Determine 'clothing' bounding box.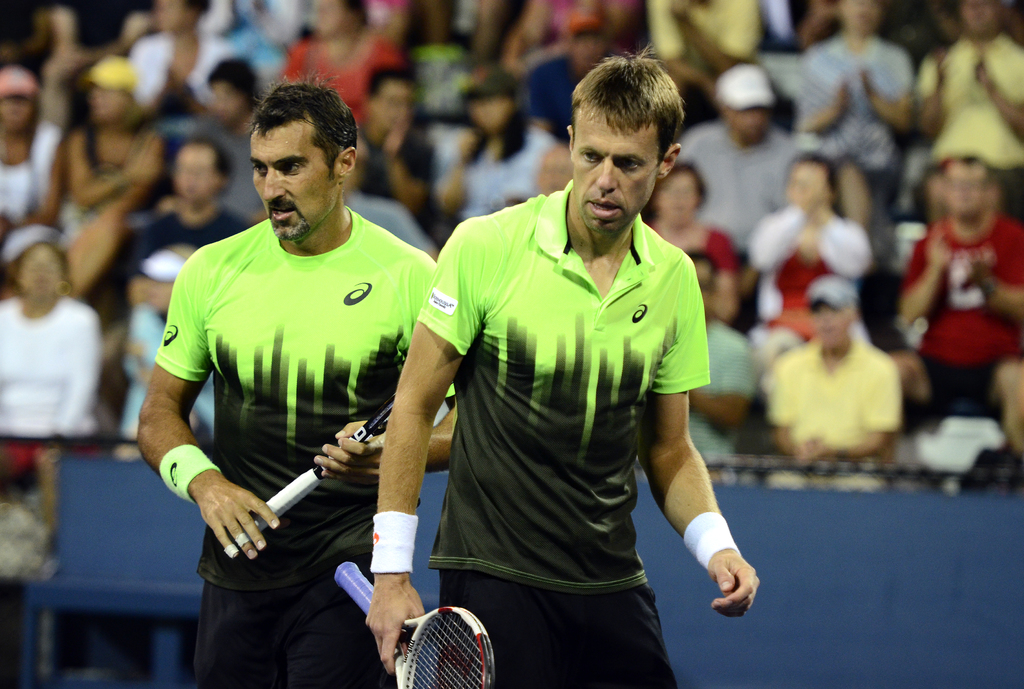
Determined: {"x1": 147, "y1": 207, "x2": 468, "y2": 685}.
